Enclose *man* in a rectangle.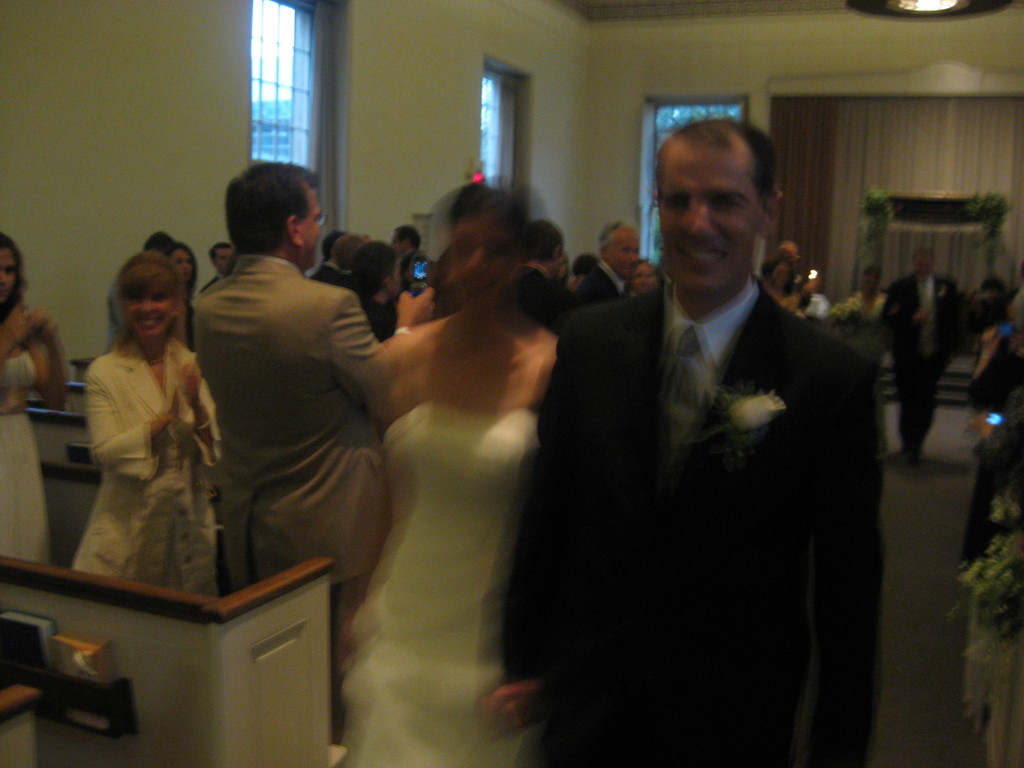
x1=575 y1=220 x2=638 y2=303.
